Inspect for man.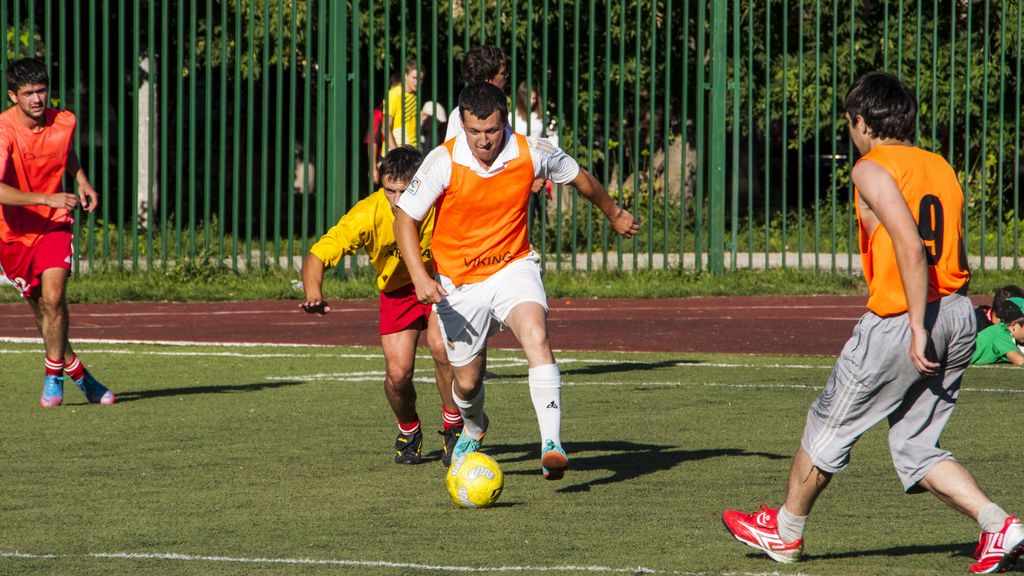
Inspection: select_region(299, 144, 465, 470).
